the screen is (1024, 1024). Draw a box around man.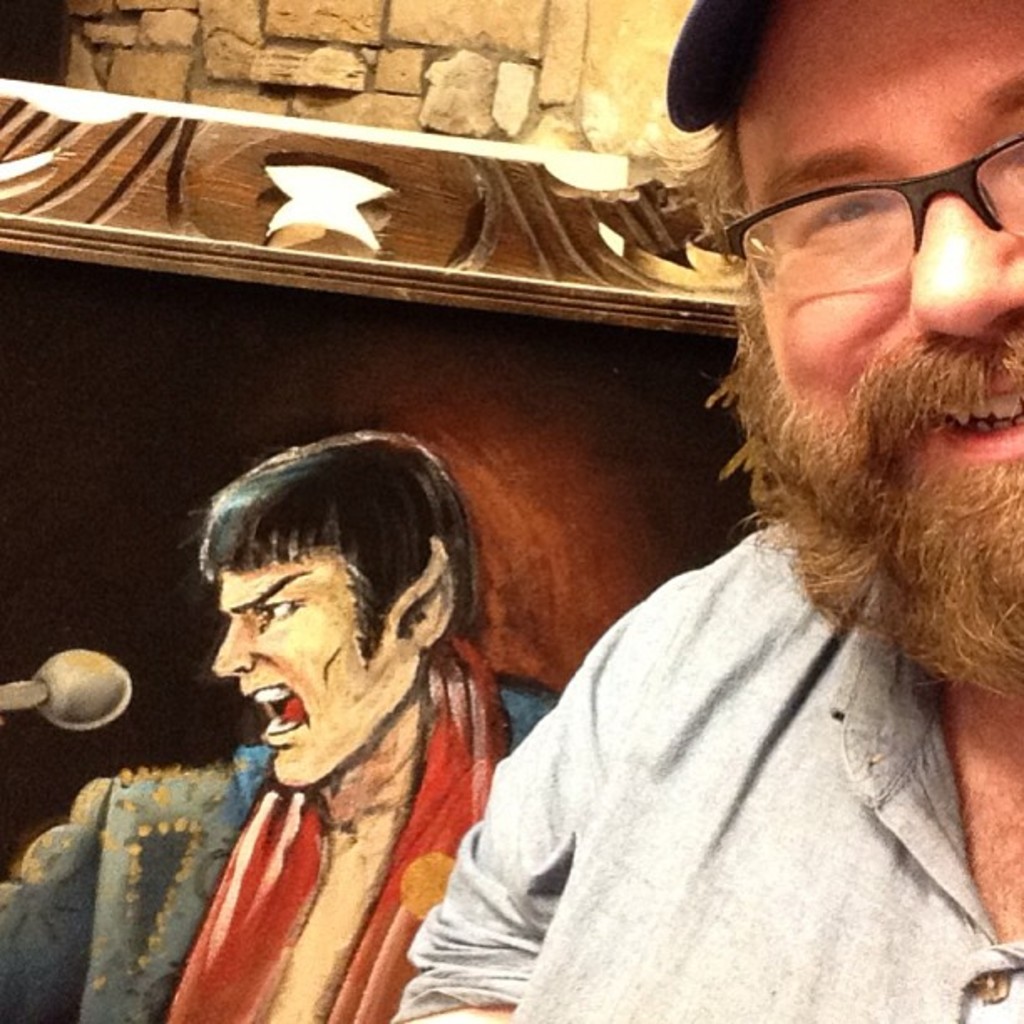
bbox=[54, 430, 559, 1001].
